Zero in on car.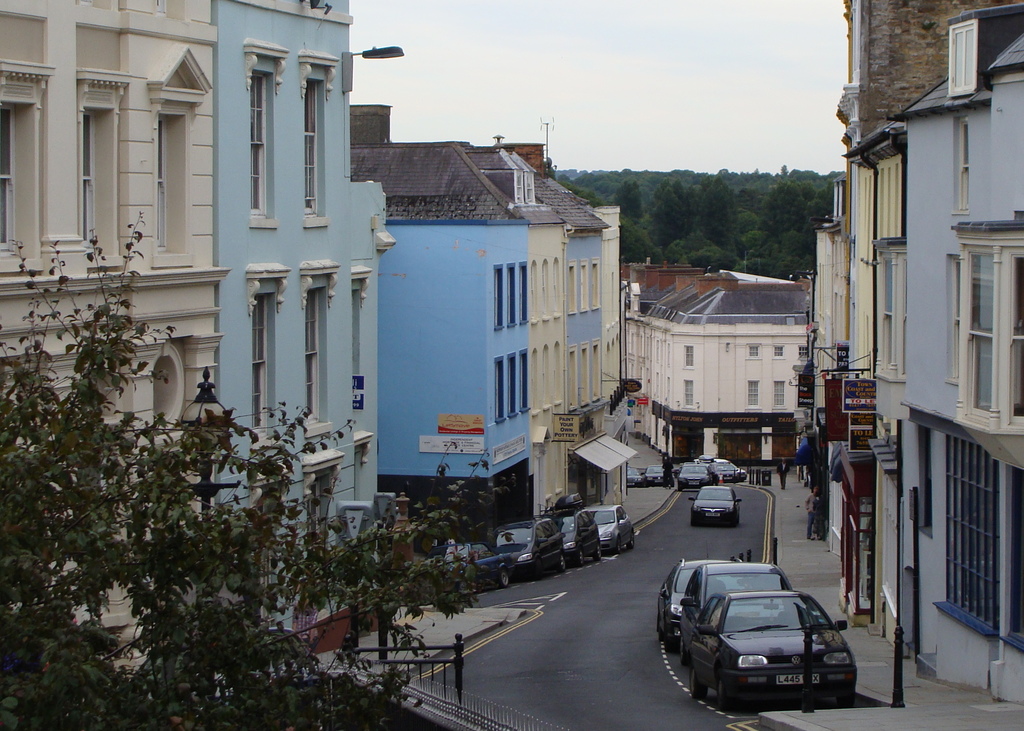
Zeroed in: [659,541,755,652].
